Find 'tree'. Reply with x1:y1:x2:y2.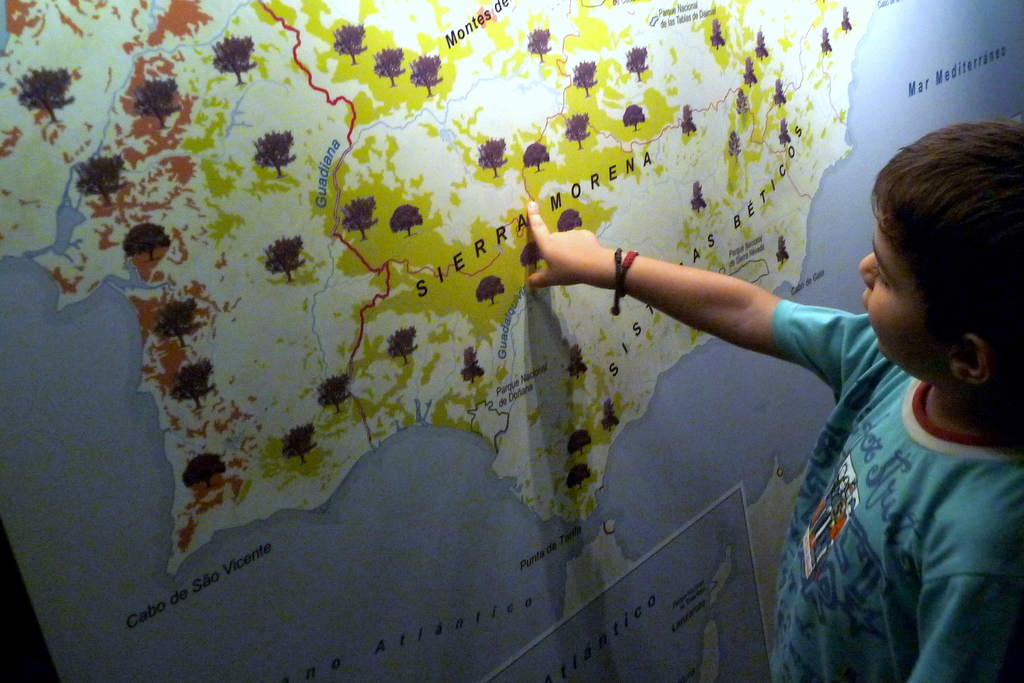
627:47:649:83.
